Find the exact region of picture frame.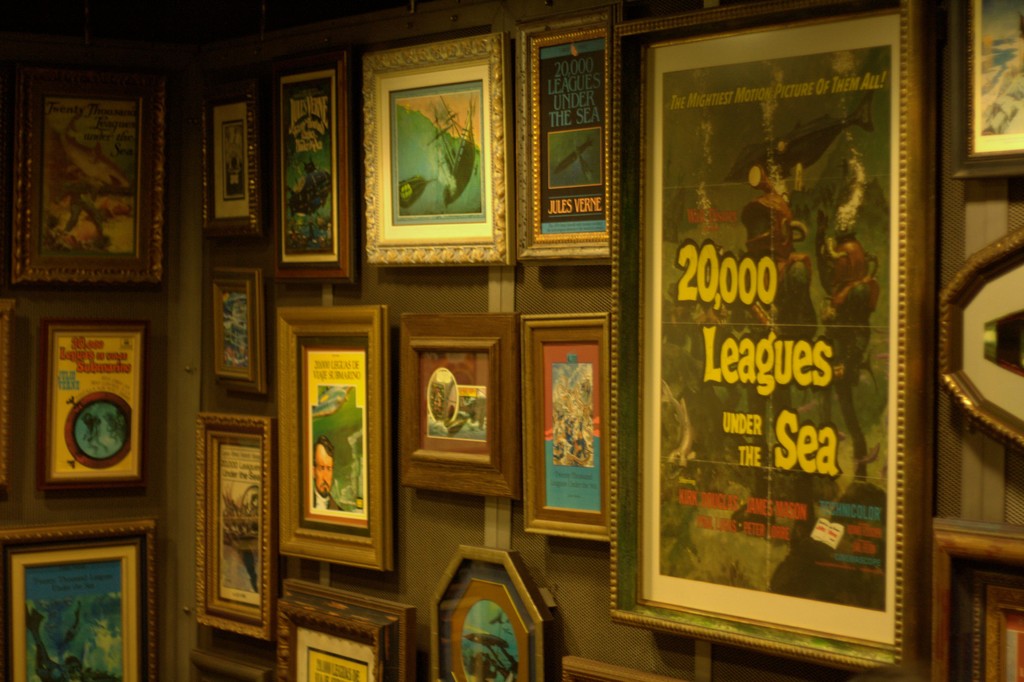
Exact region: {"left": 186, "top": 644, "right": 275, "bottom": 681}.
